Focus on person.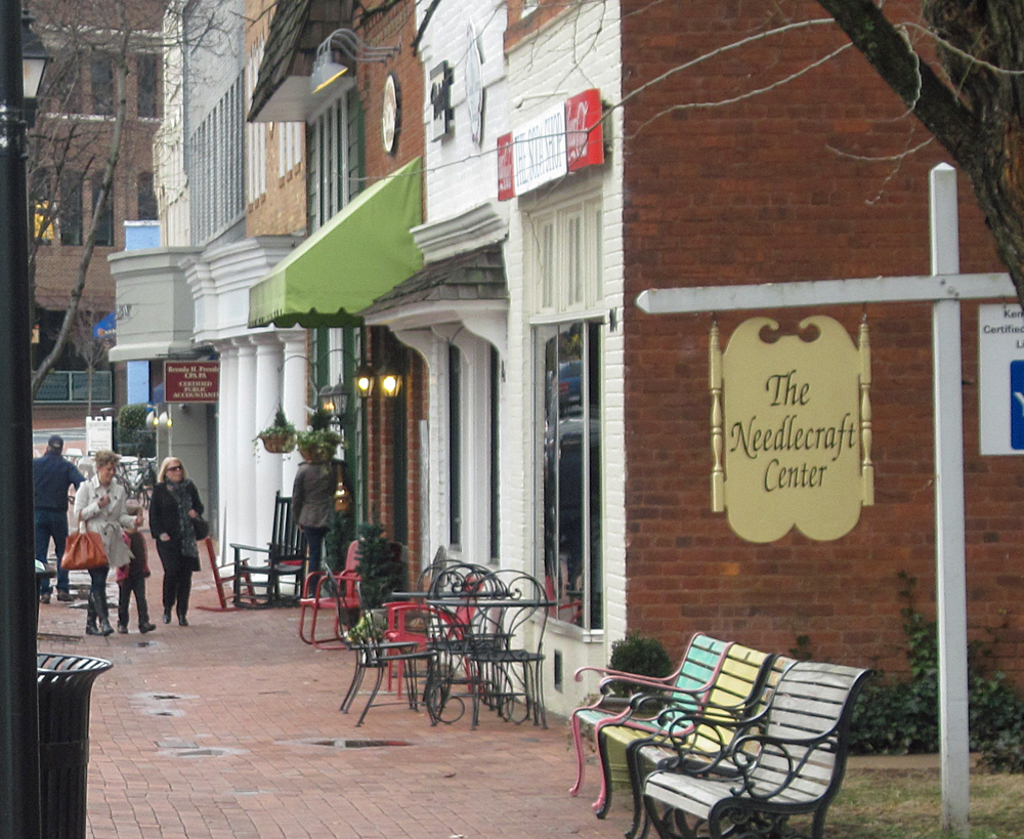
Focused at x1=148, y1=455, x2=212, y2=631.
